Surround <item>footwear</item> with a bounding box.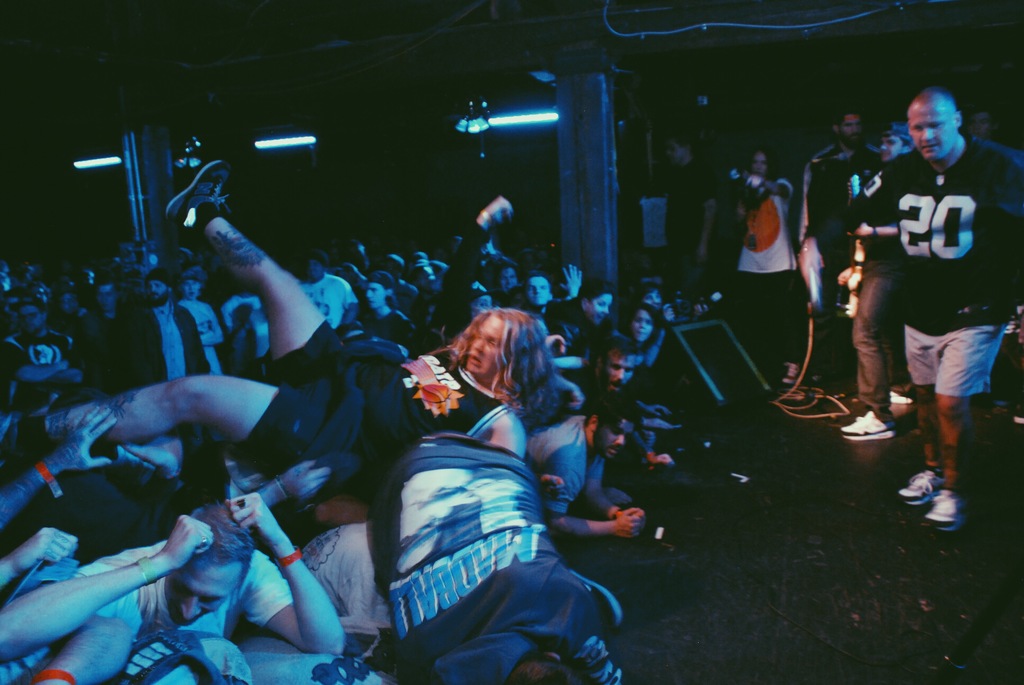
<bbox>564, 565, 626, 626</bbox>.
